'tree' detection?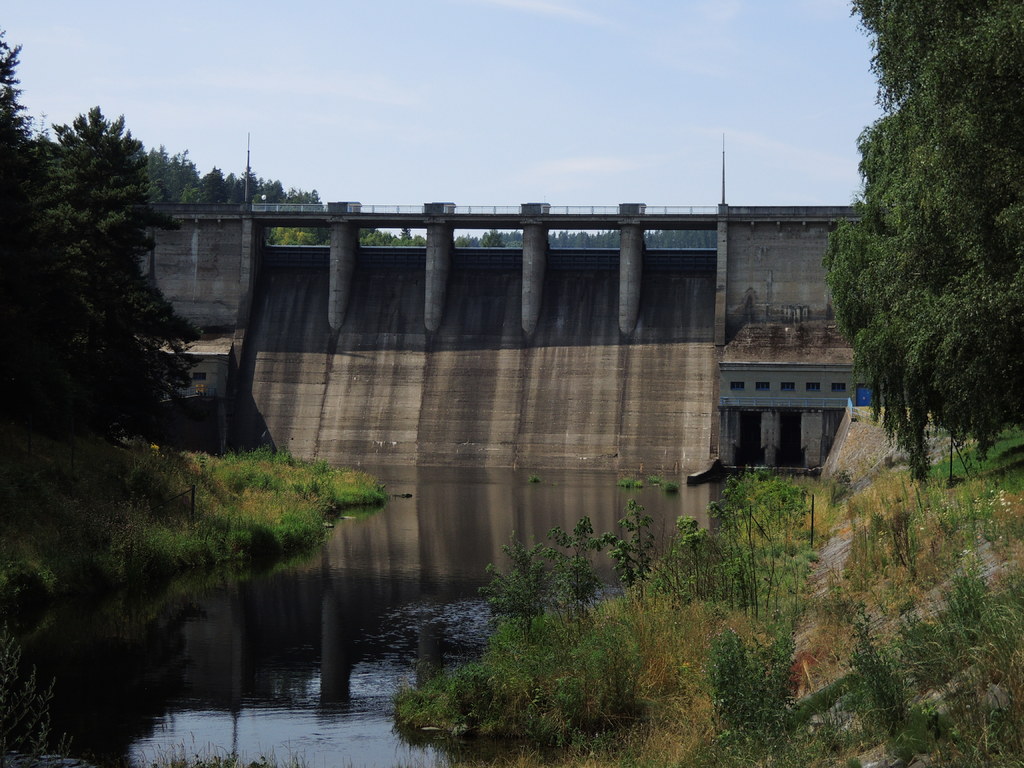
(186,177,201,207)
